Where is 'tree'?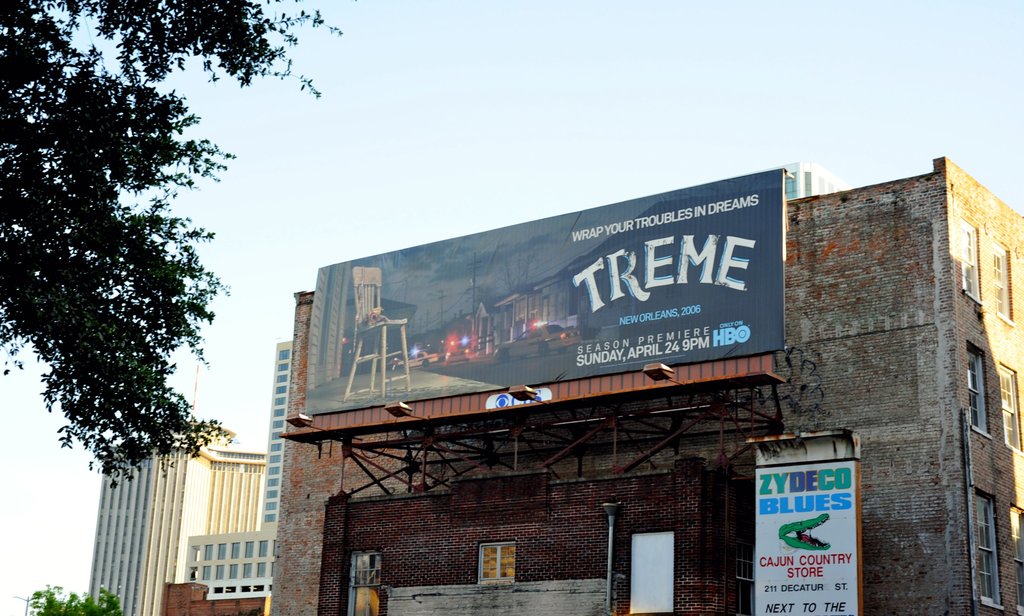
(x1=0, y1=0, x2=343, y2=491).
